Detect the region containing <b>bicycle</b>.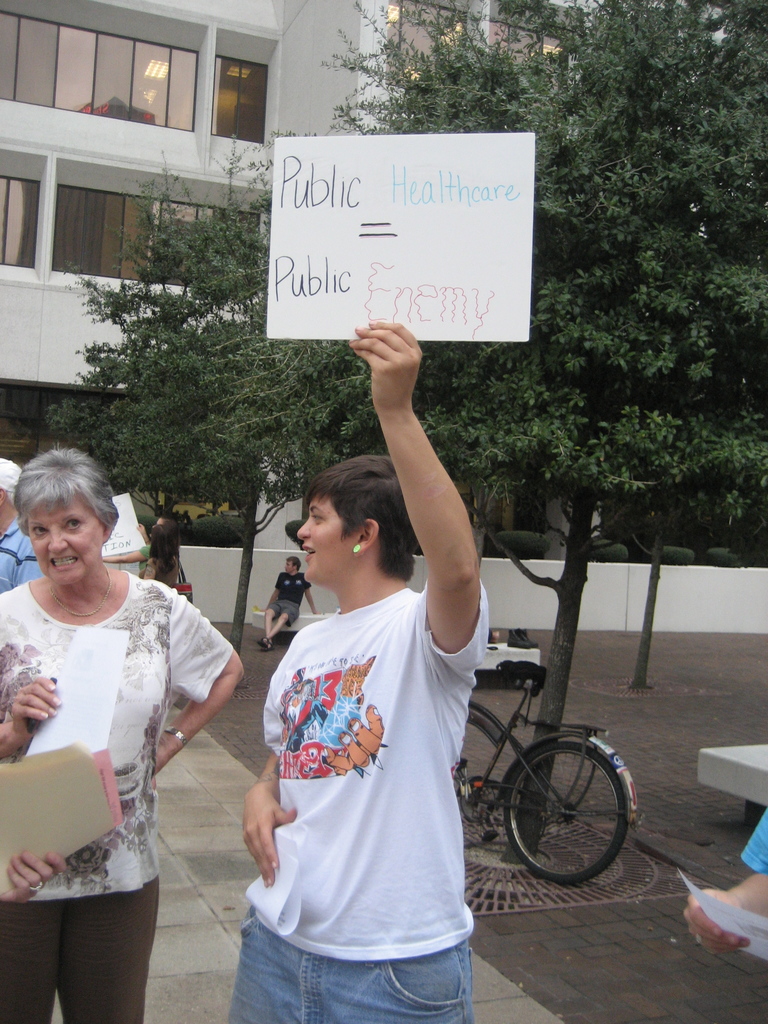
crop(453, 641, 660, 901).
